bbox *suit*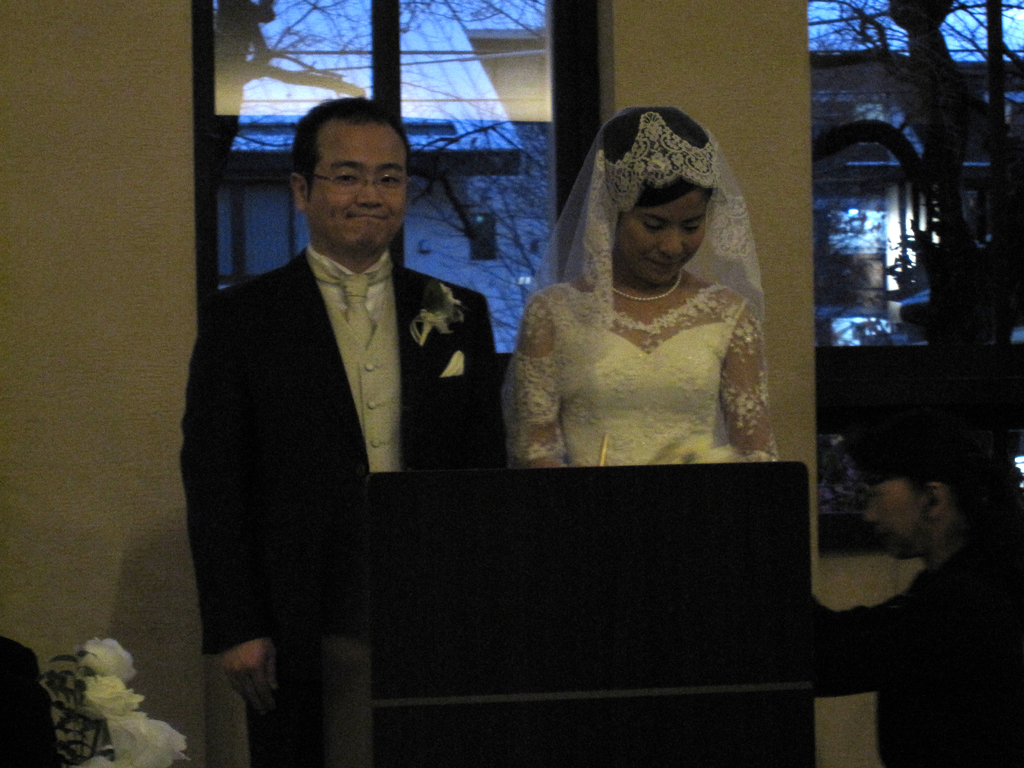
box(184, 239, 512, 765)
